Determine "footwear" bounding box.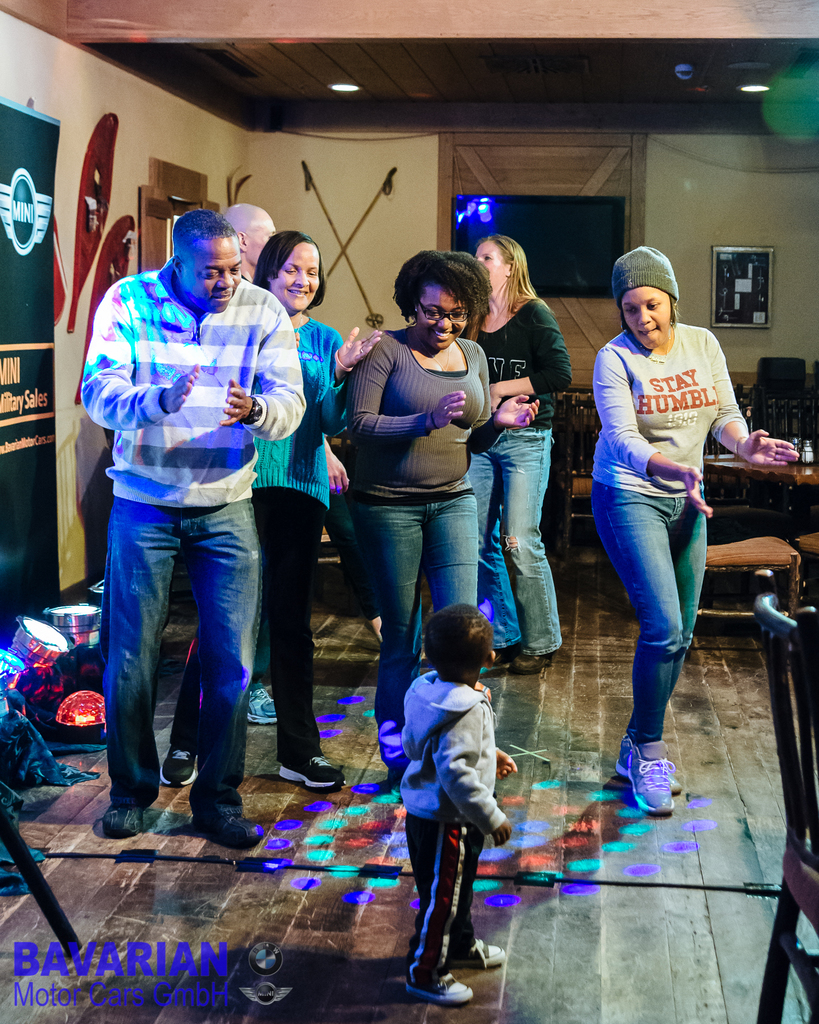
Determined: <region>511, 638, 555, 668</region>.
